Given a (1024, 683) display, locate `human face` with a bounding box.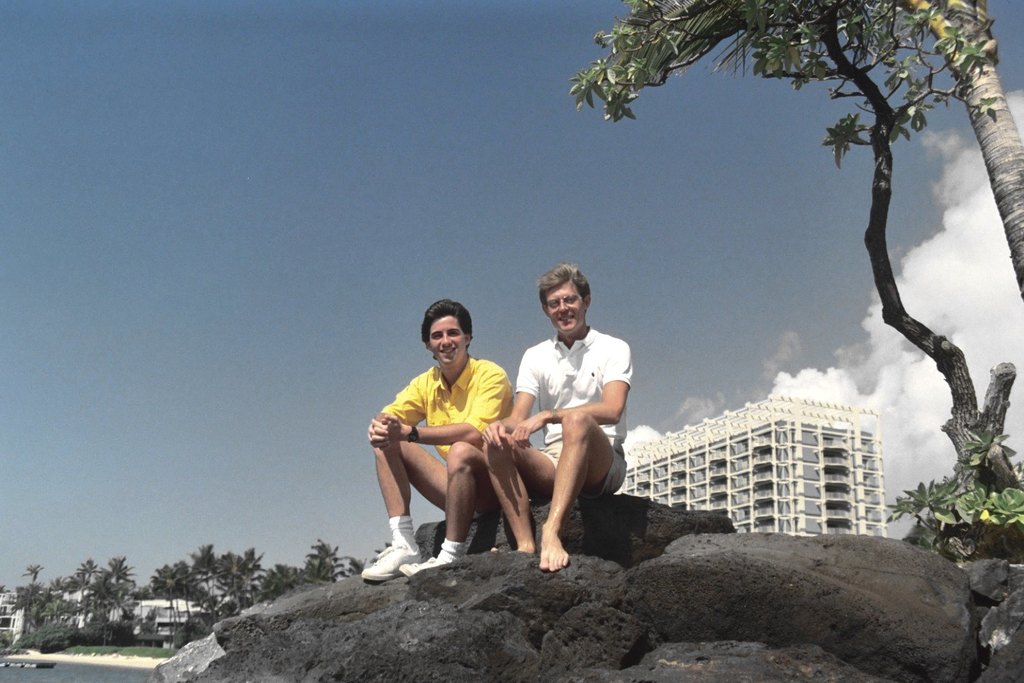
Located: x1=429, y1=316, x2=470, y2=369.
